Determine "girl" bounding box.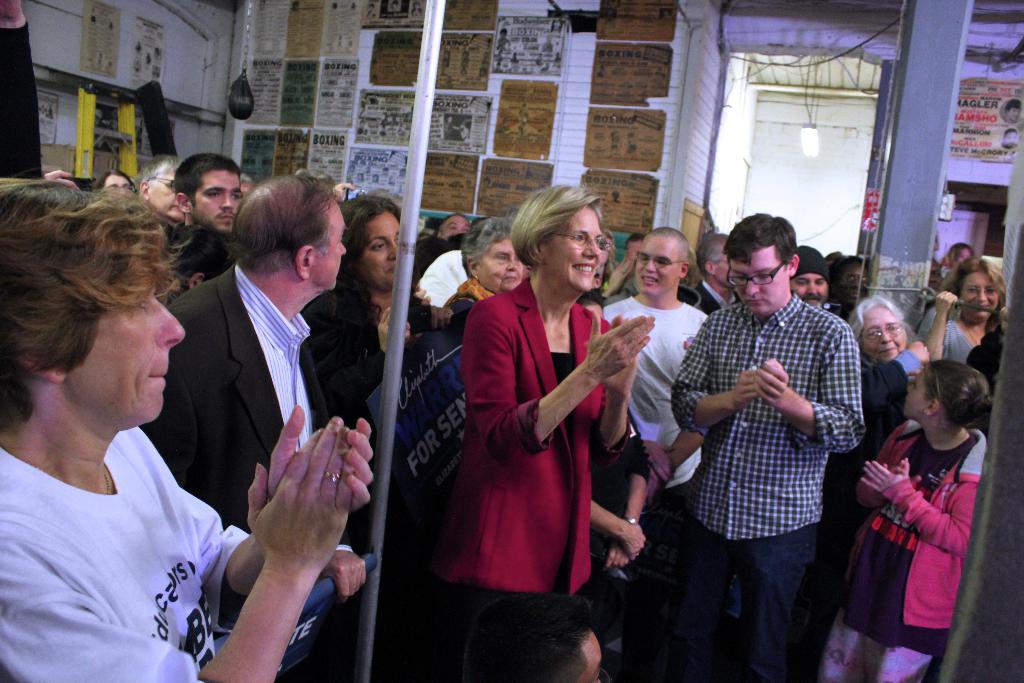
Determined: 812, 354, 989, 682.
